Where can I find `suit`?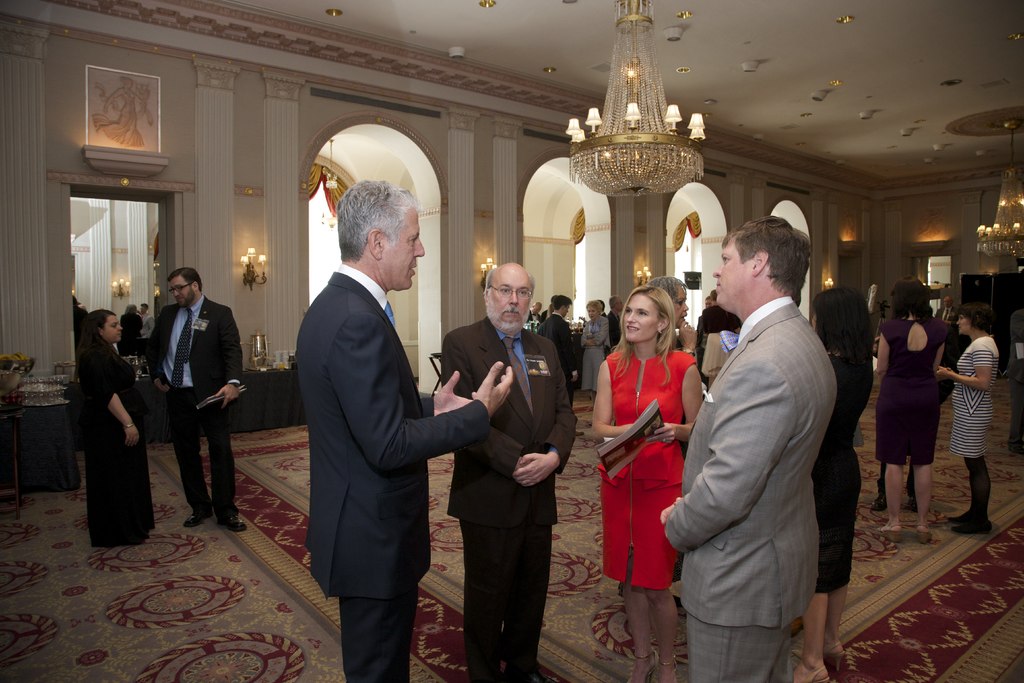
You can find it at [x1=529, y1=309, x2=534, y2=322].
